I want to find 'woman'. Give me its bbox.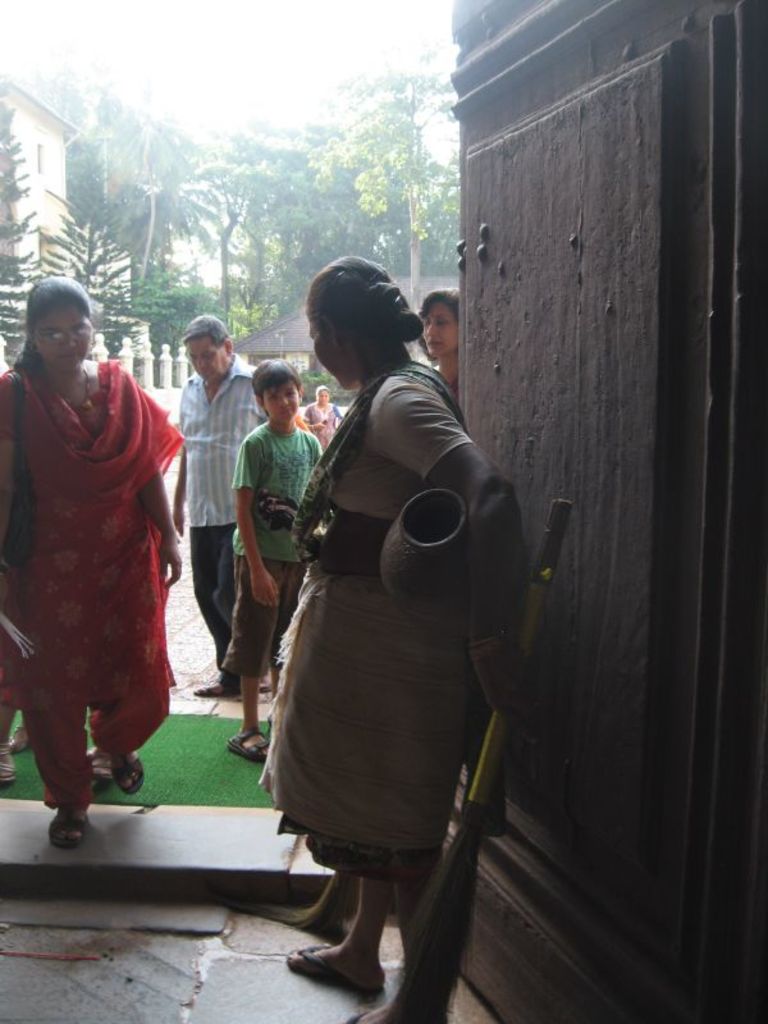
bbox=(17, 275, 179, 836).
